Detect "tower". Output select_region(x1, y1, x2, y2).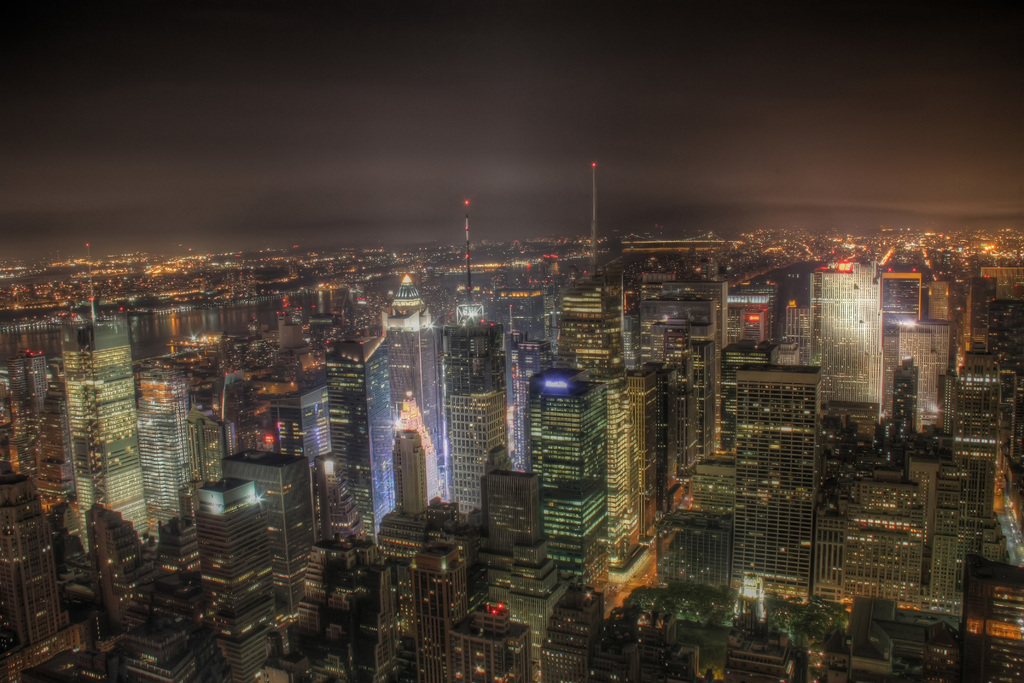
select_region(711, 264, 770, 452).
